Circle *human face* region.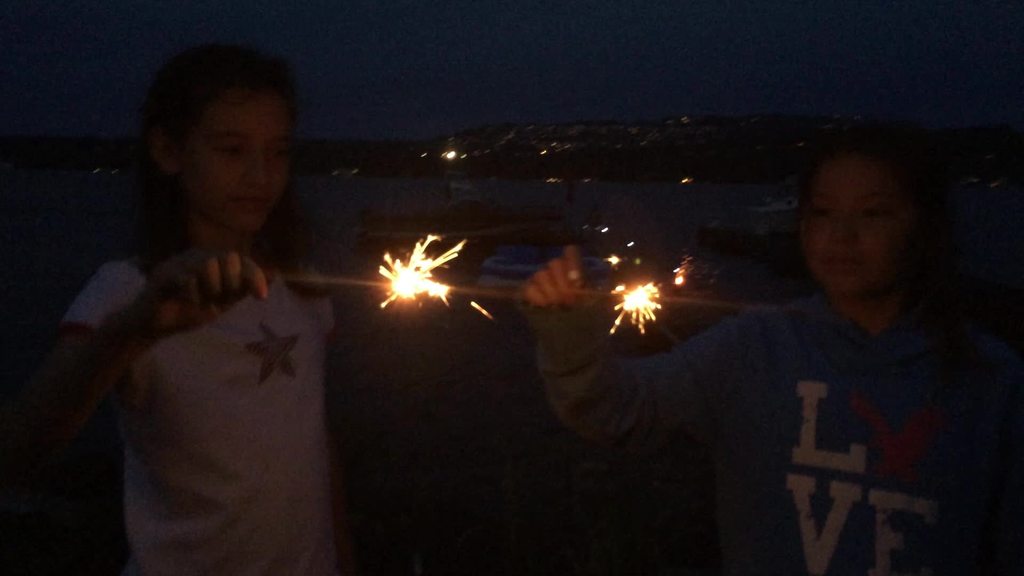
Region: [x1=803, y1=158, x2=914, y2=294].
